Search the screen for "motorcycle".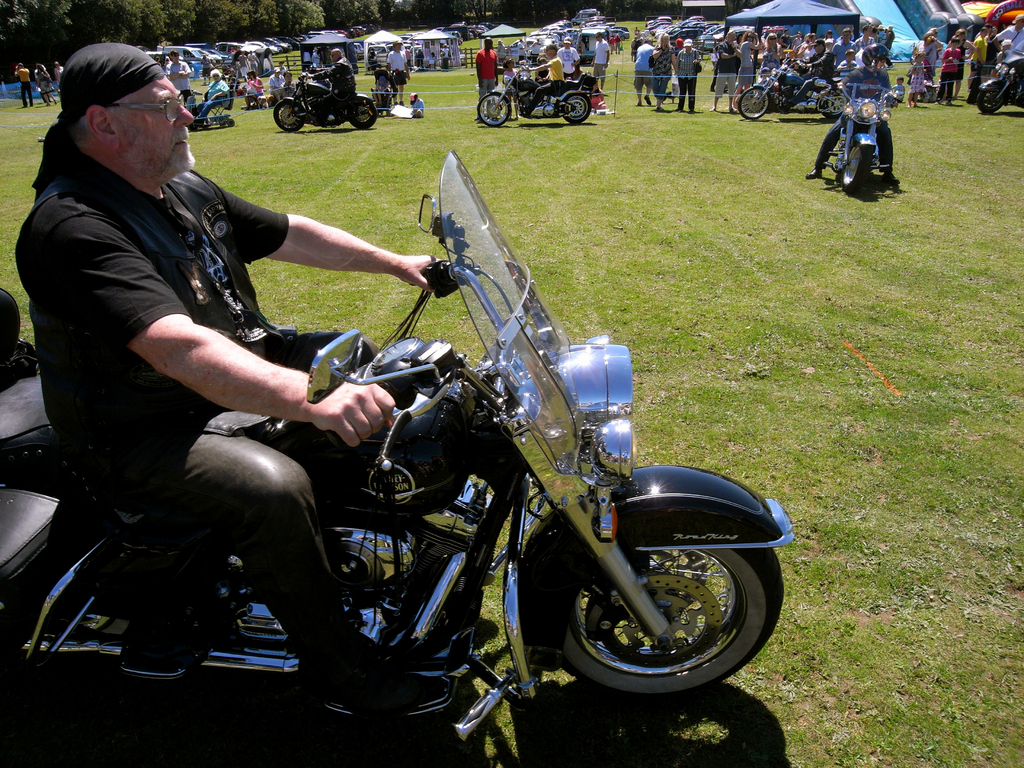
Found at detection(474, 61, 592, 127).
